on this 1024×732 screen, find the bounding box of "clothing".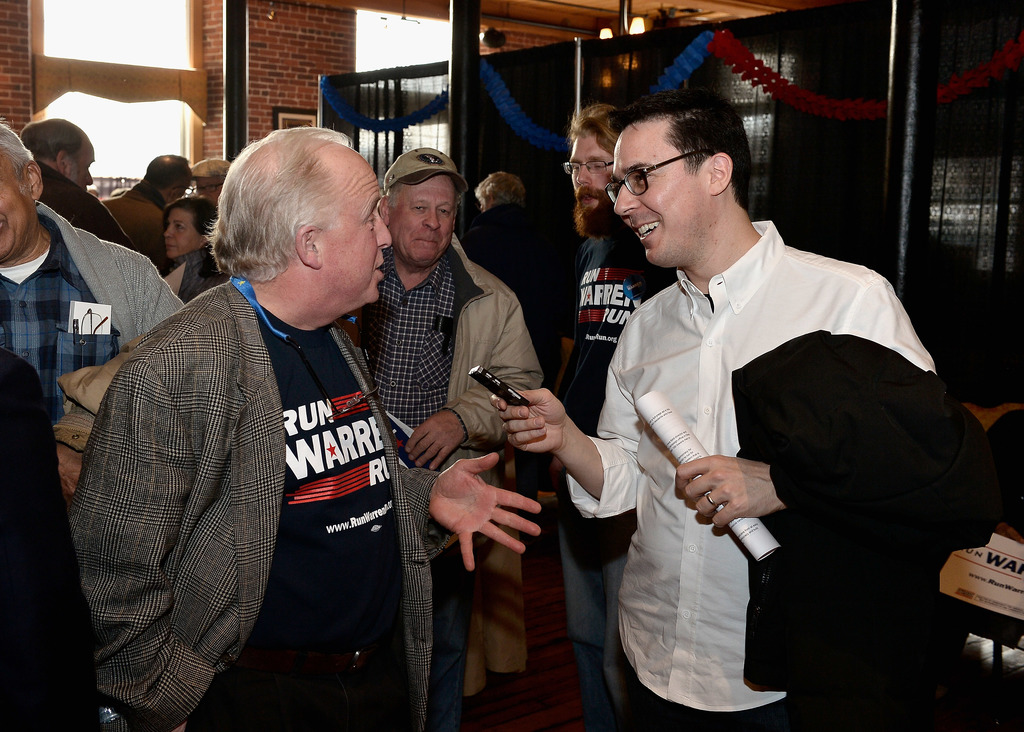
Bounding box: x1=566, y1=214, x2=930, y2=731.
